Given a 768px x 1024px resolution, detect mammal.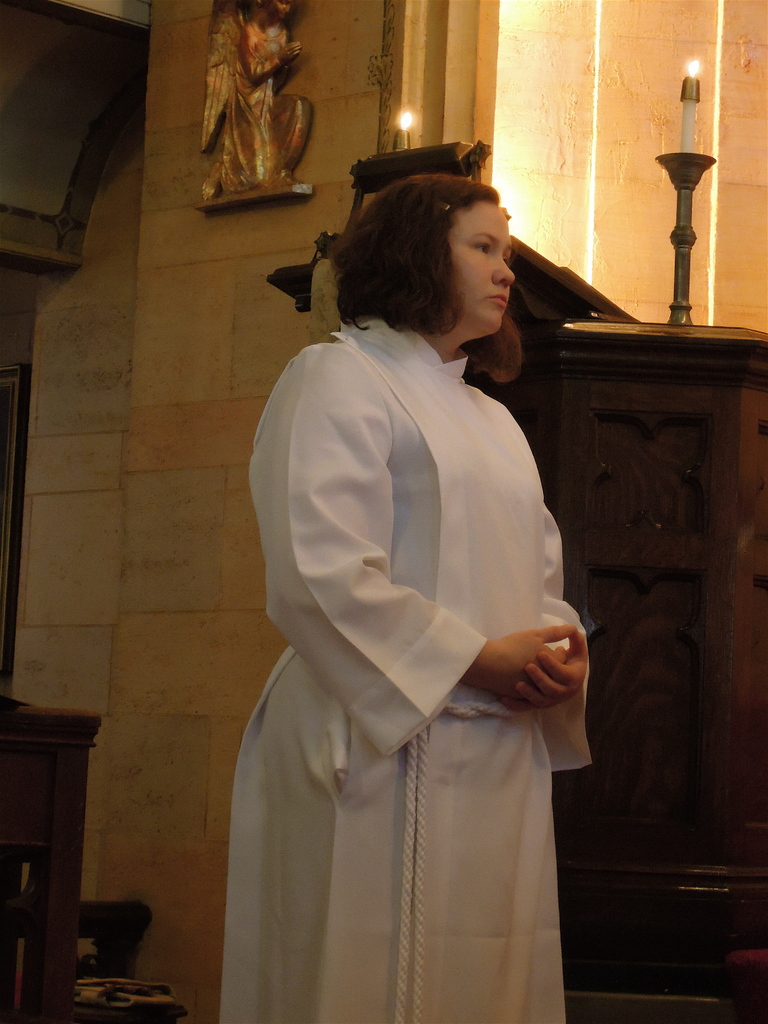
bbox=(216, 172, 590, 1023).
